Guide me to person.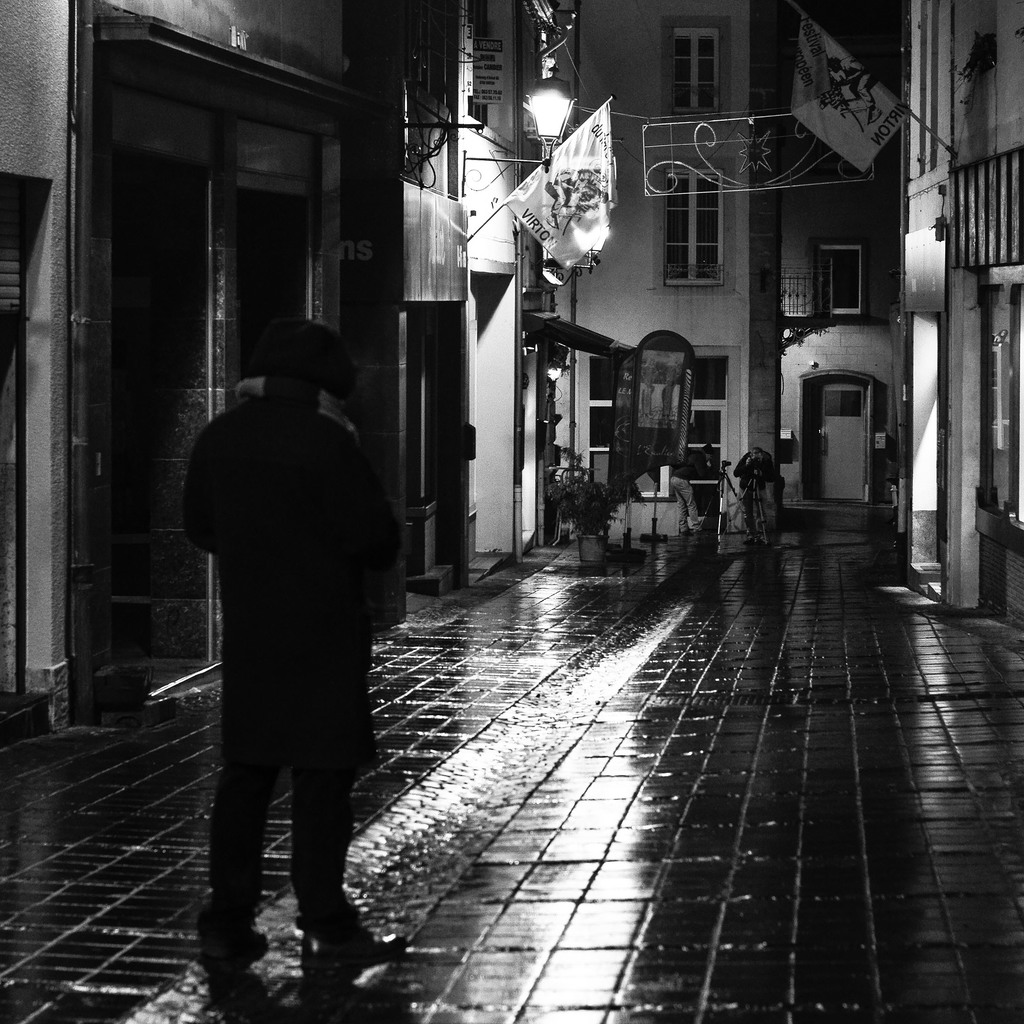
Guidance: {"left": 669, "top": 445, "right": 715, "bottom": 532}.
